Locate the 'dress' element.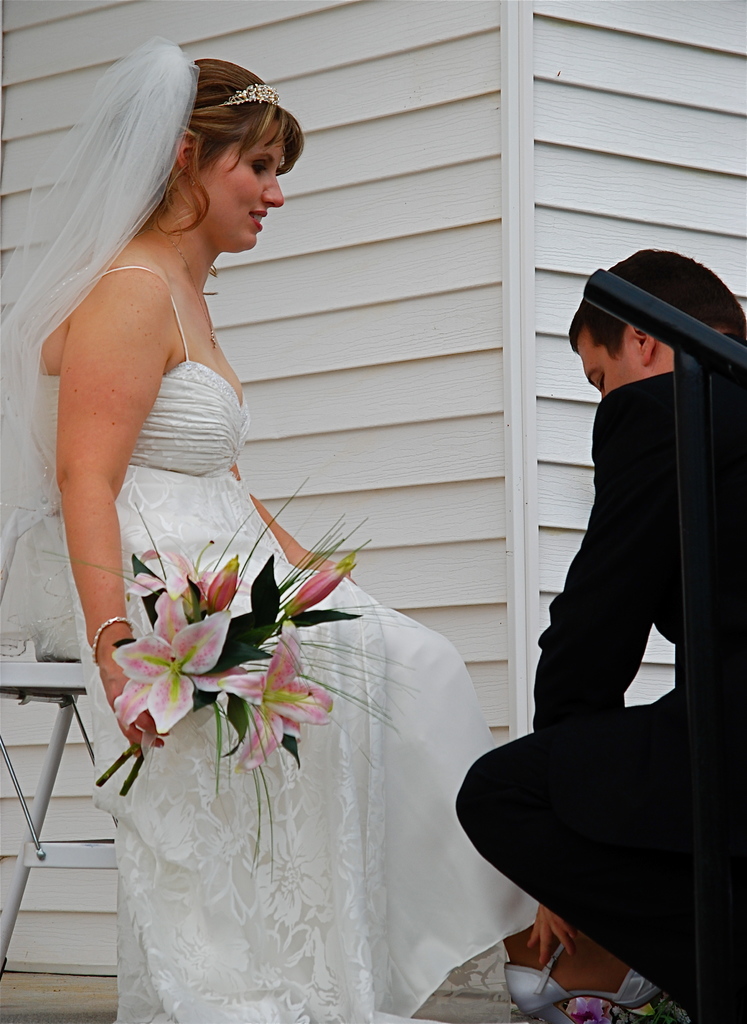
Element bbox: <box>0,268,549,1023</box>.
